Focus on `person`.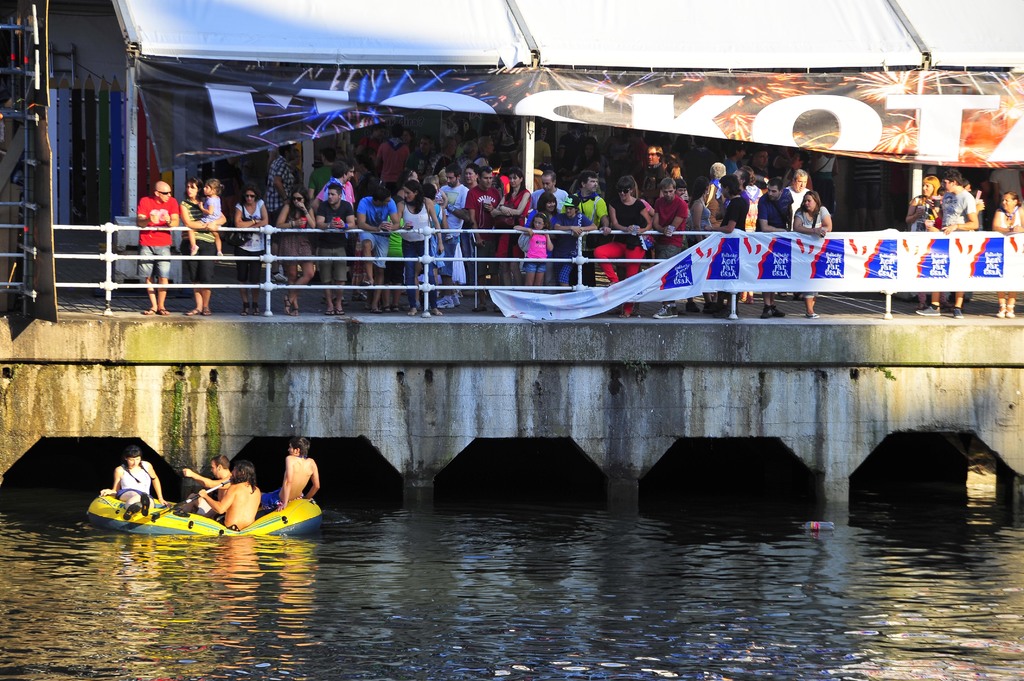
Focused at 275, 185, 316, 317.
